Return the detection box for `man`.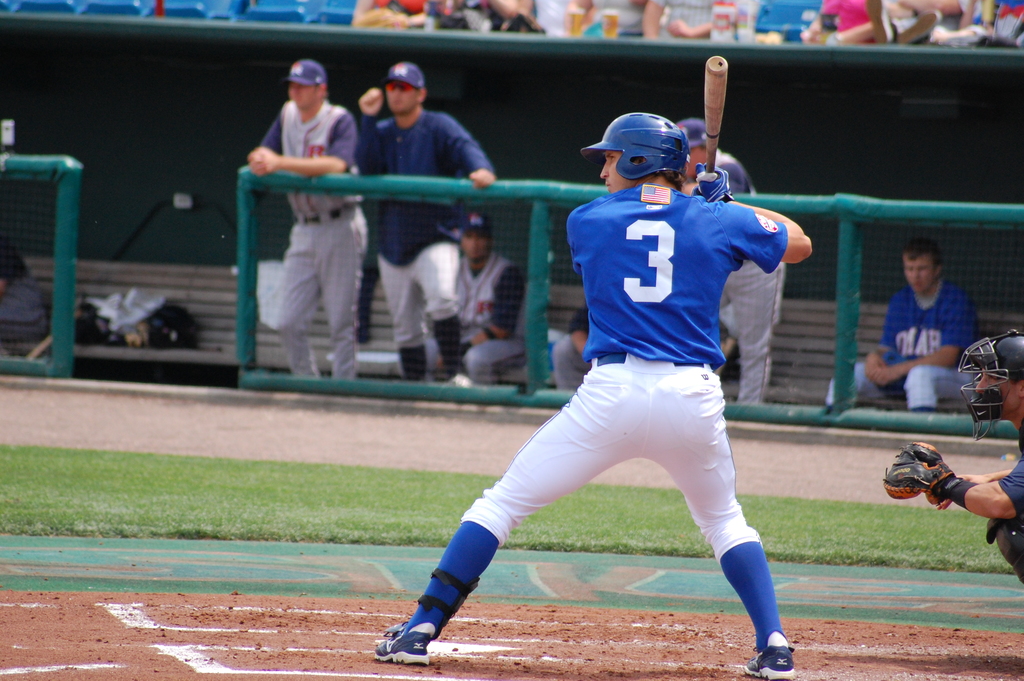
crop(824, 235, 984, 408).
